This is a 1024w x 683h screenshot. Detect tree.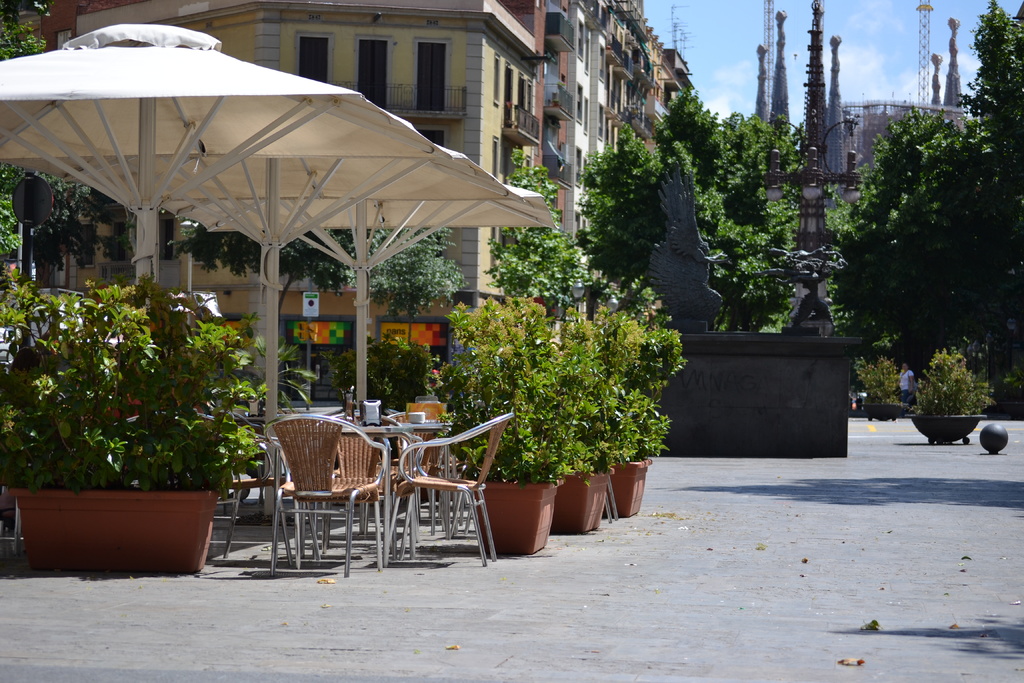
<box>0,10,97,301</box>.
